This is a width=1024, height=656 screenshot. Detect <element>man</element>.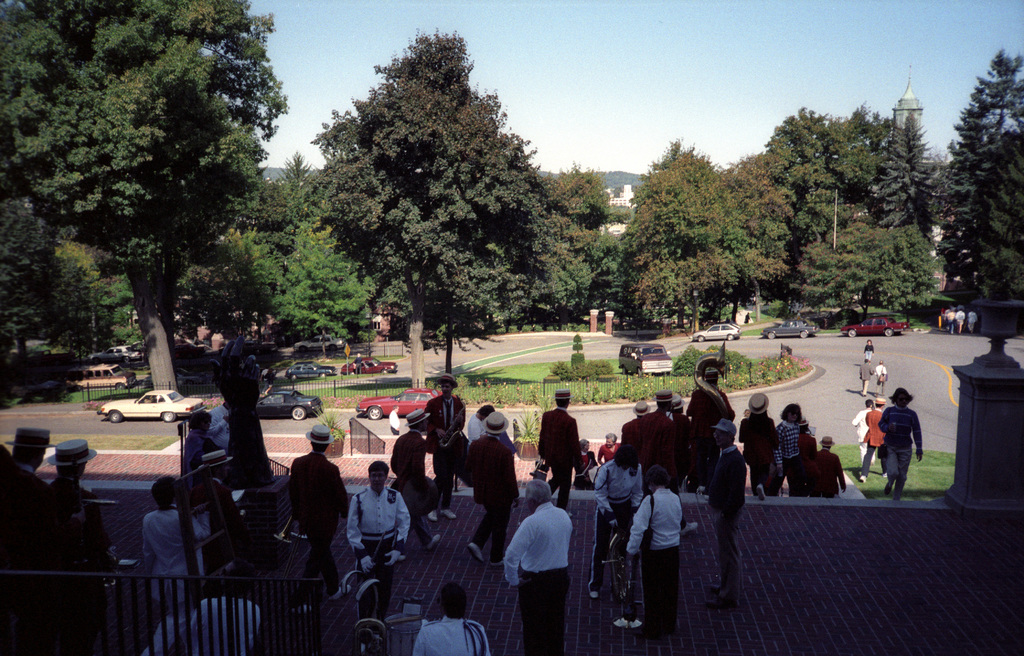
{"x1": 390, "y1": 404, "x2": 441, "y2": 552}.
